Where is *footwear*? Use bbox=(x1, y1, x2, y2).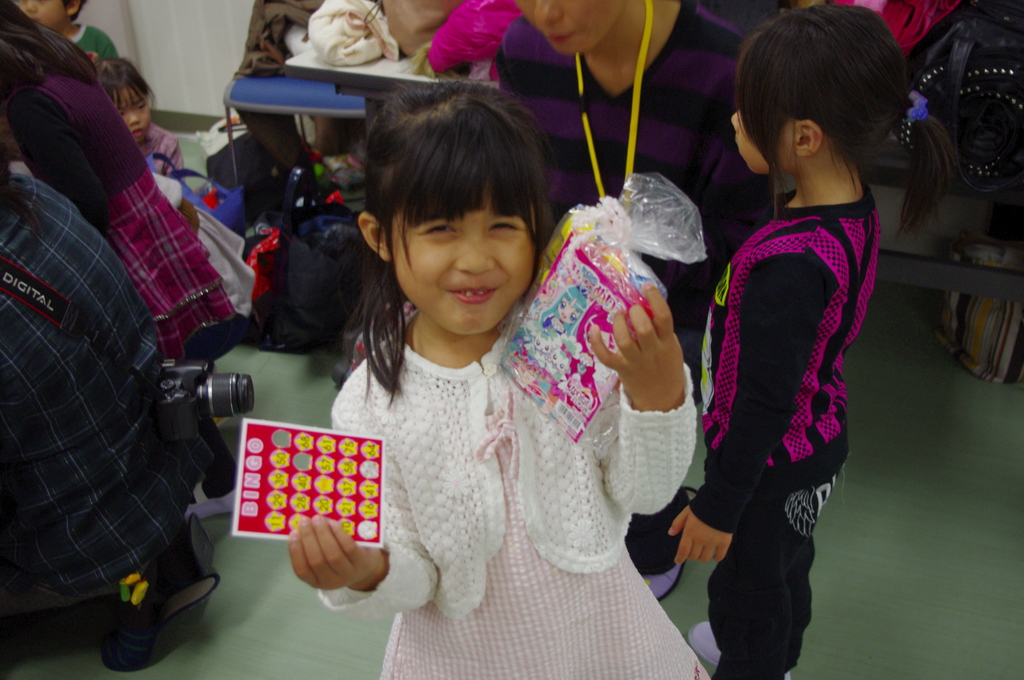
bbox=(185, 479, 239, 521).
